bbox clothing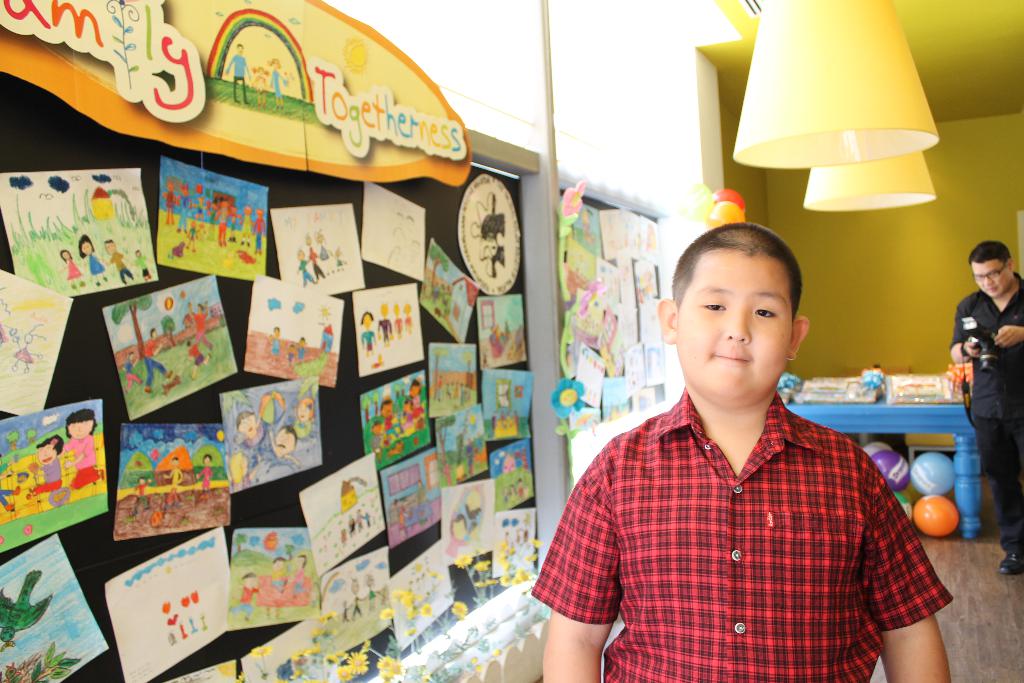
x1=951, y1=273, x2=1023, y2=542
